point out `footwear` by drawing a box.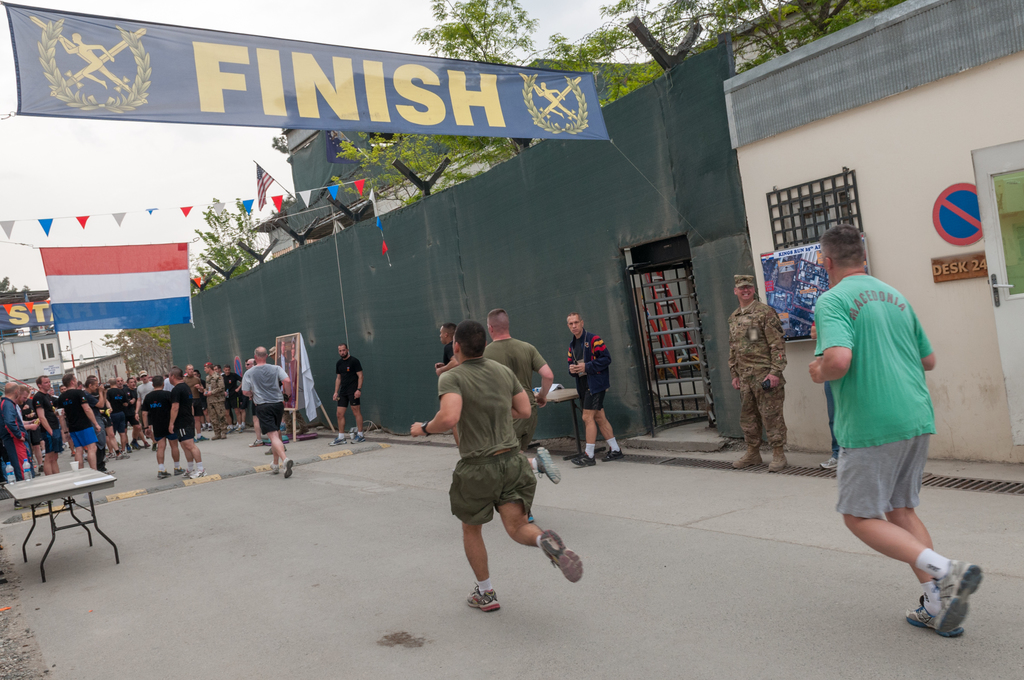
[920,566,993,645].
